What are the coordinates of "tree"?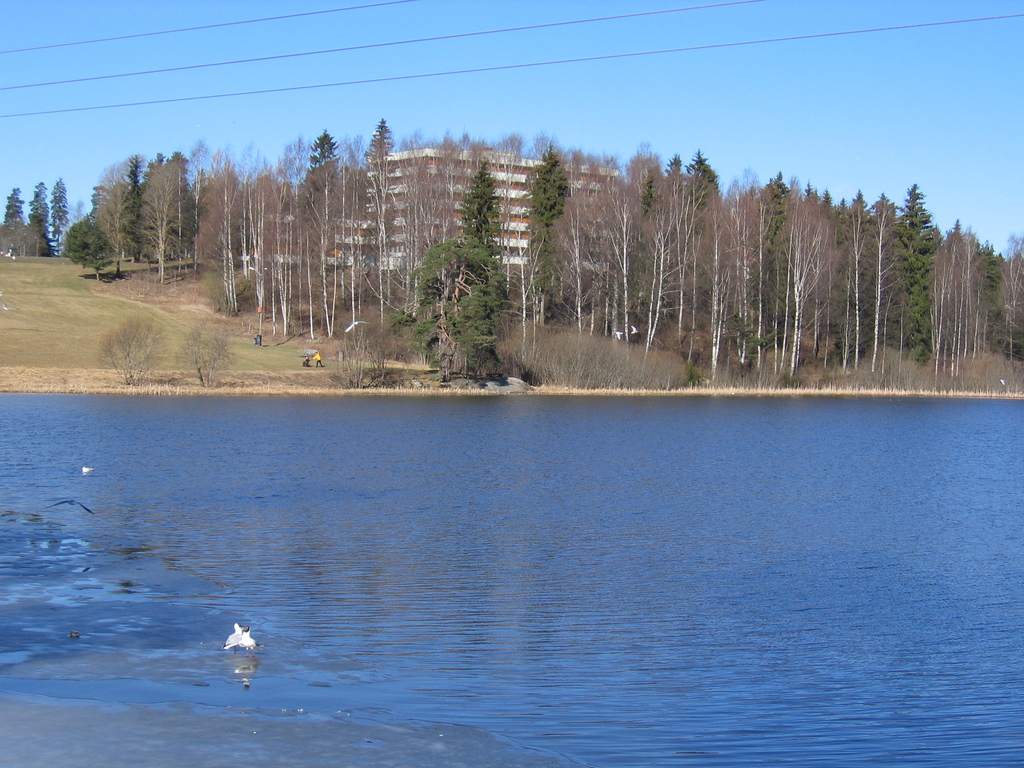
{"x1": 62, "y1": 212, "x2": 113, "y2": 284}.
